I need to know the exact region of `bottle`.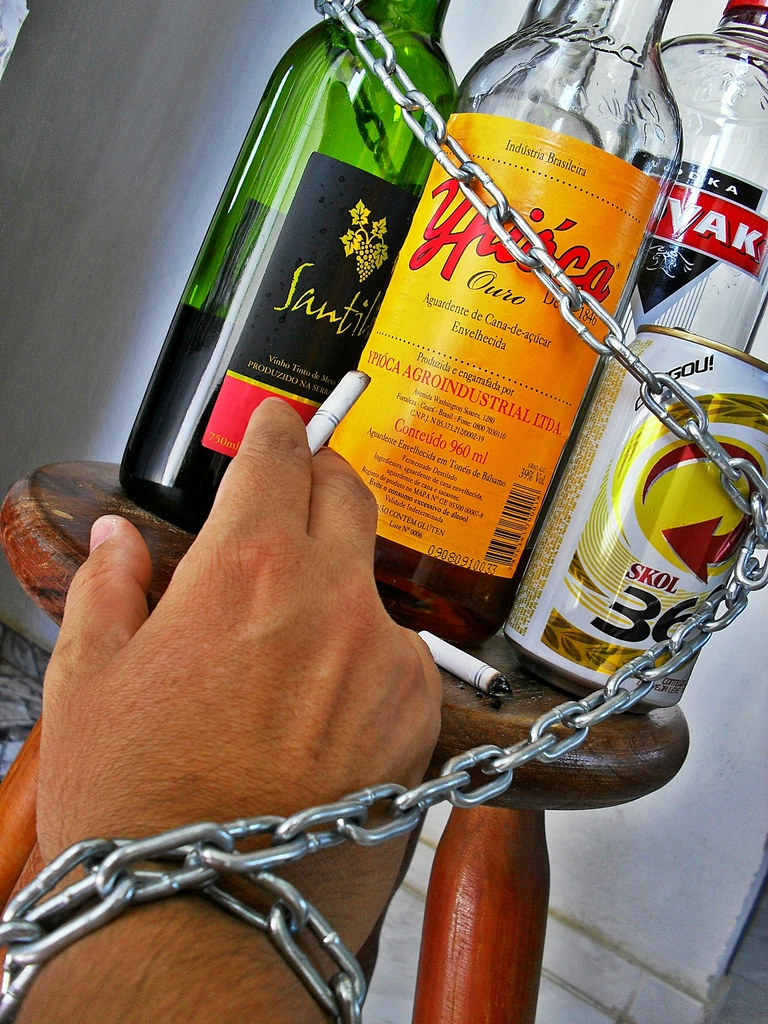
Region: box(103, 0, 461, 531).
